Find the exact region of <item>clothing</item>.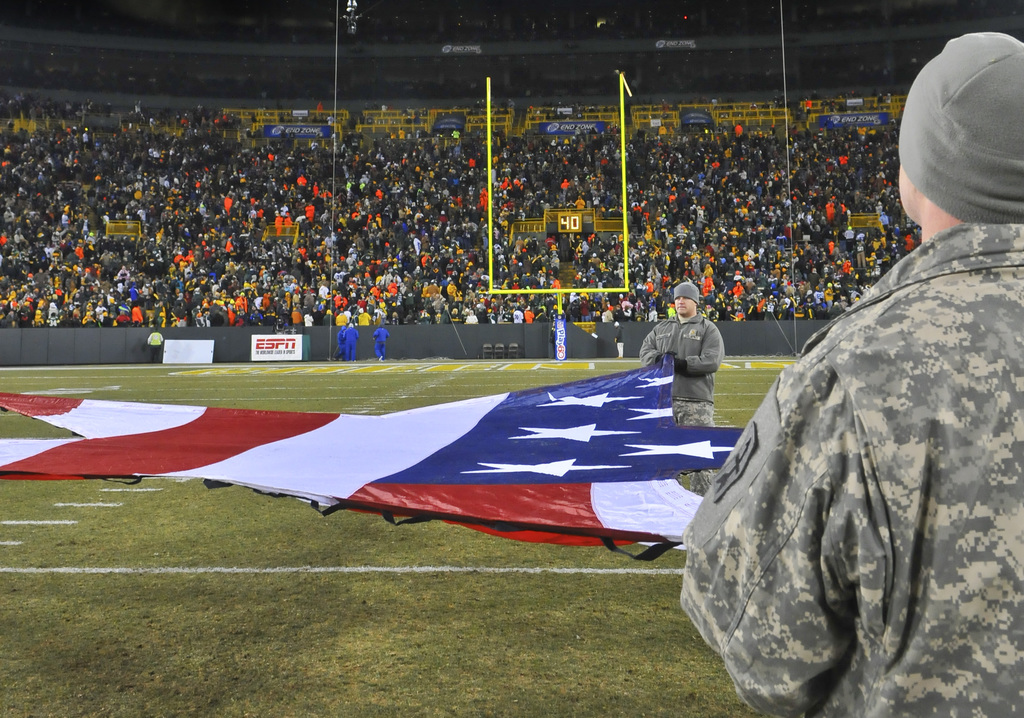
Exact region: 143,281,148,297.
